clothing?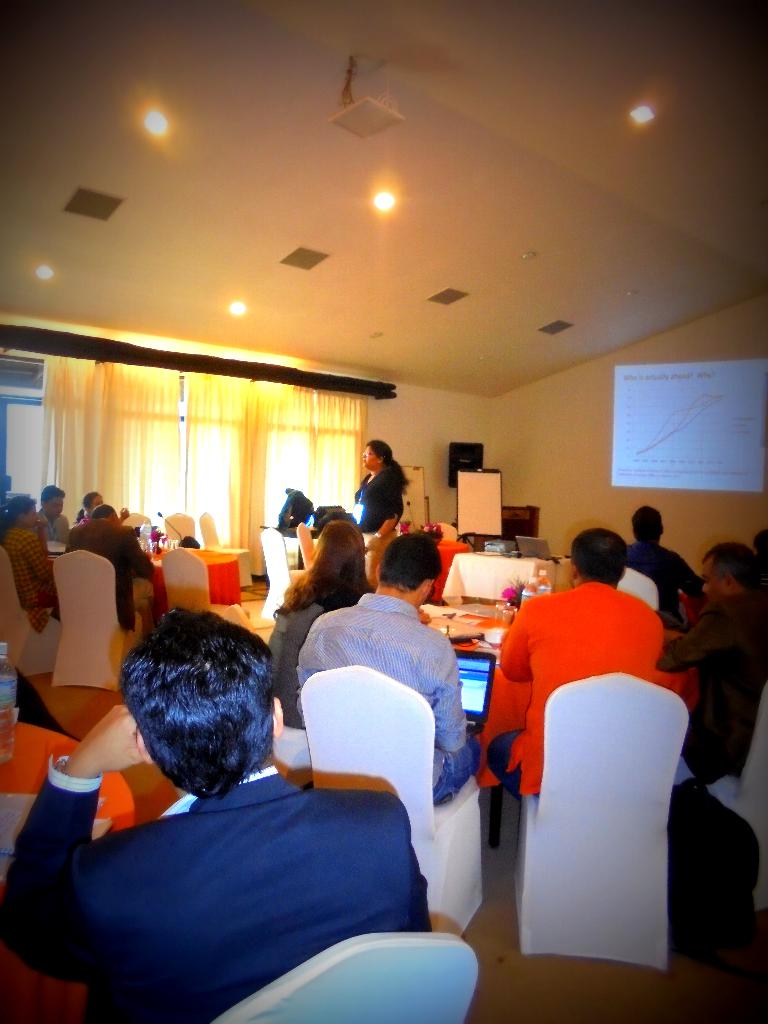
crop(265, 596, 326, 723)
